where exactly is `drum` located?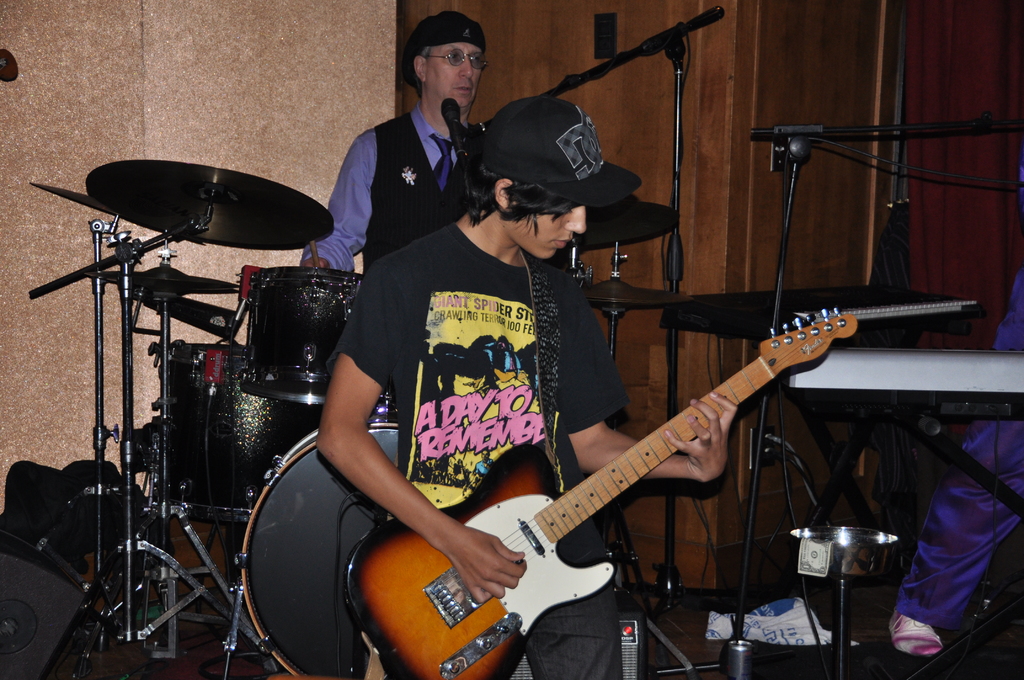
Its bounding box is x1=153 y1=340 x2=321 y2=524.
